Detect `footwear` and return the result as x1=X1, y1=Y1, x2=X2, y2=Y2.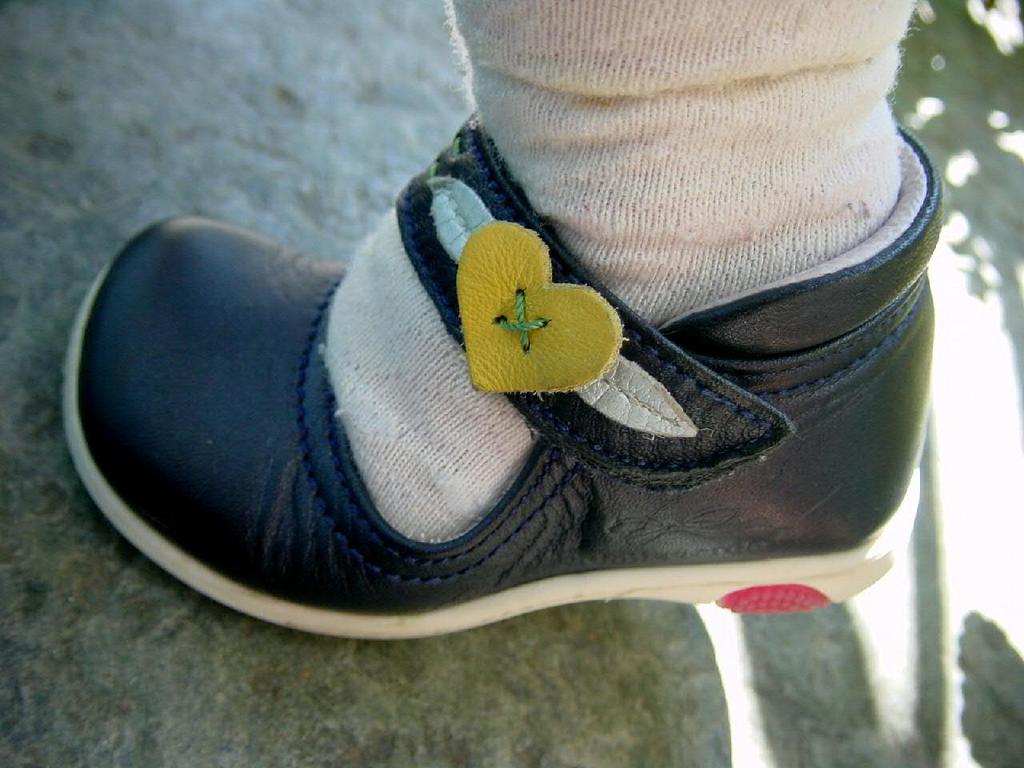
x1=124, y1=84, x2=930, y2=651.
